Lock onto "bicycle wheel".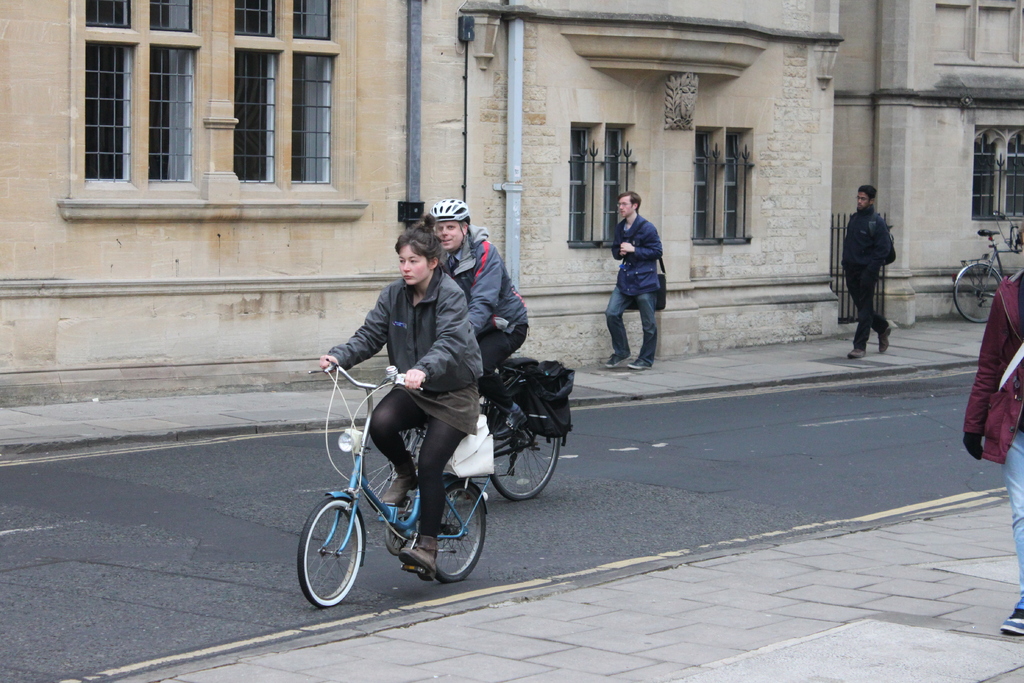
Locked: <box>434,477,492,587</box>.
